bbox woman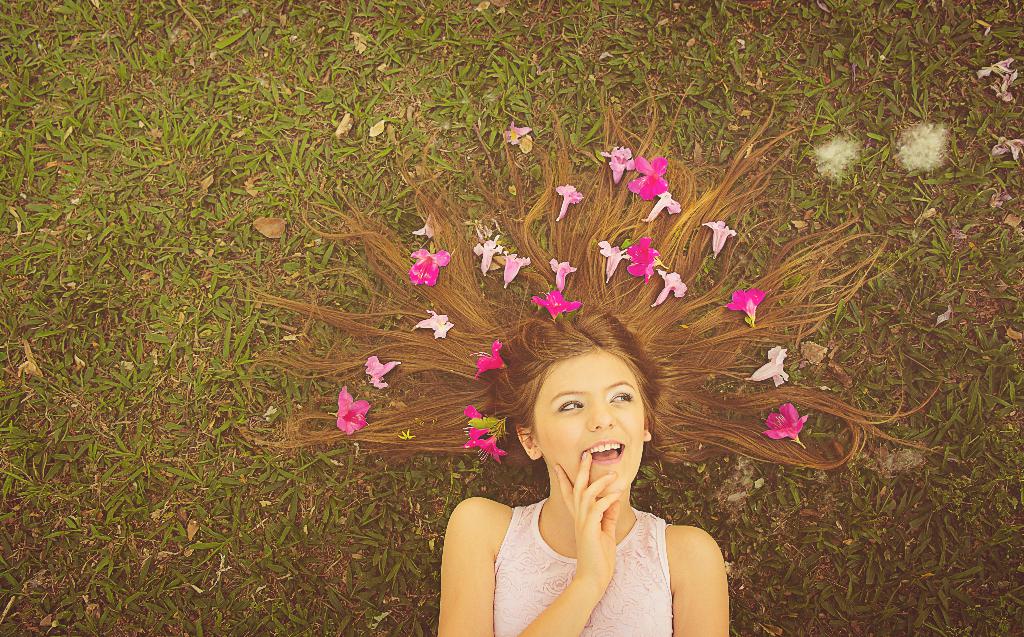
{"x1": 234, "y1": 84, "x2": 957, "y2": 636}
